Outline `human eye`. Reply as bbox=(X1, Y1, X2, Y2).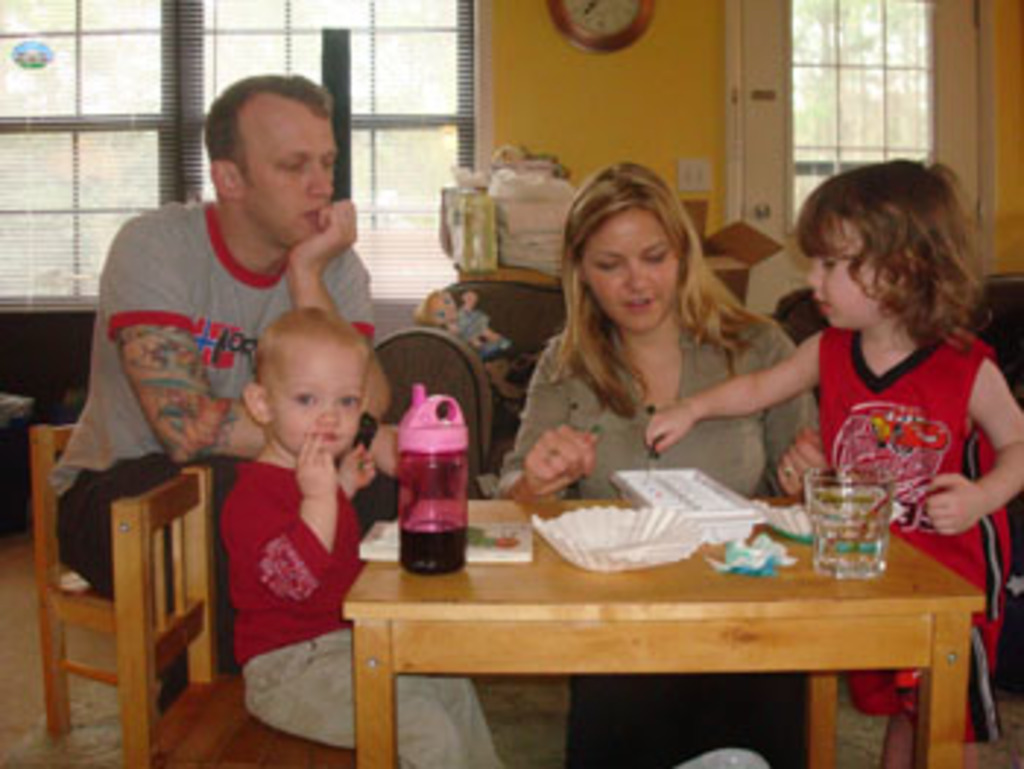
bbox=(325, 155, 336, 170).
